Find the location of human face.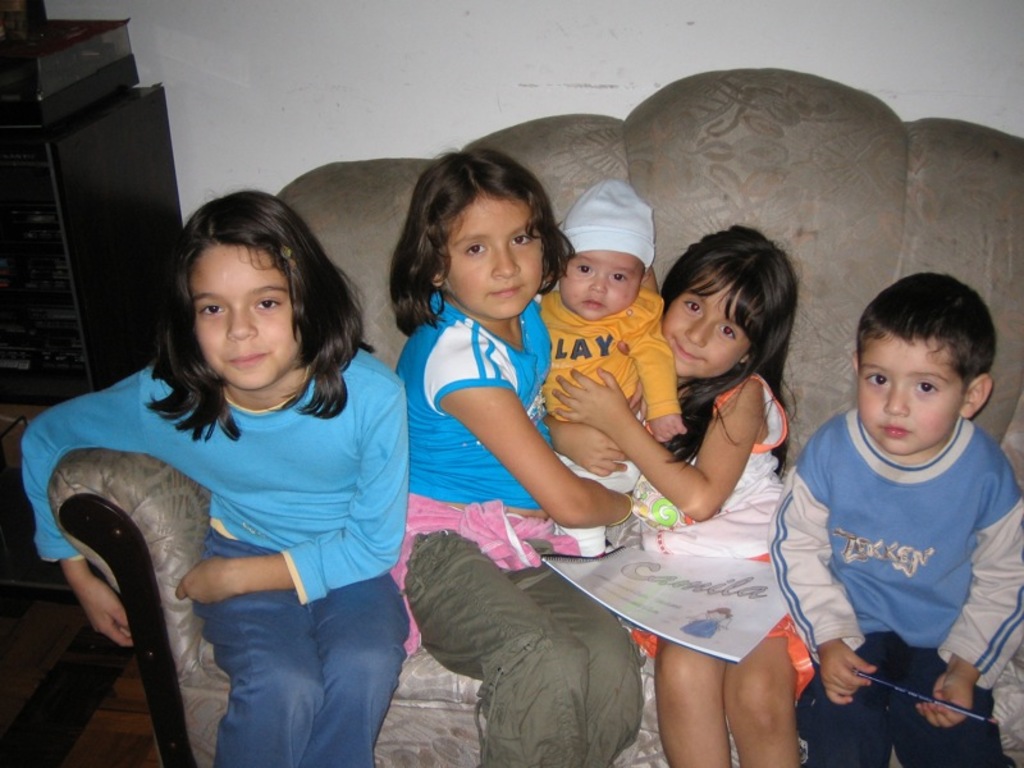
Location: locate(657, 282, 751, 383).
